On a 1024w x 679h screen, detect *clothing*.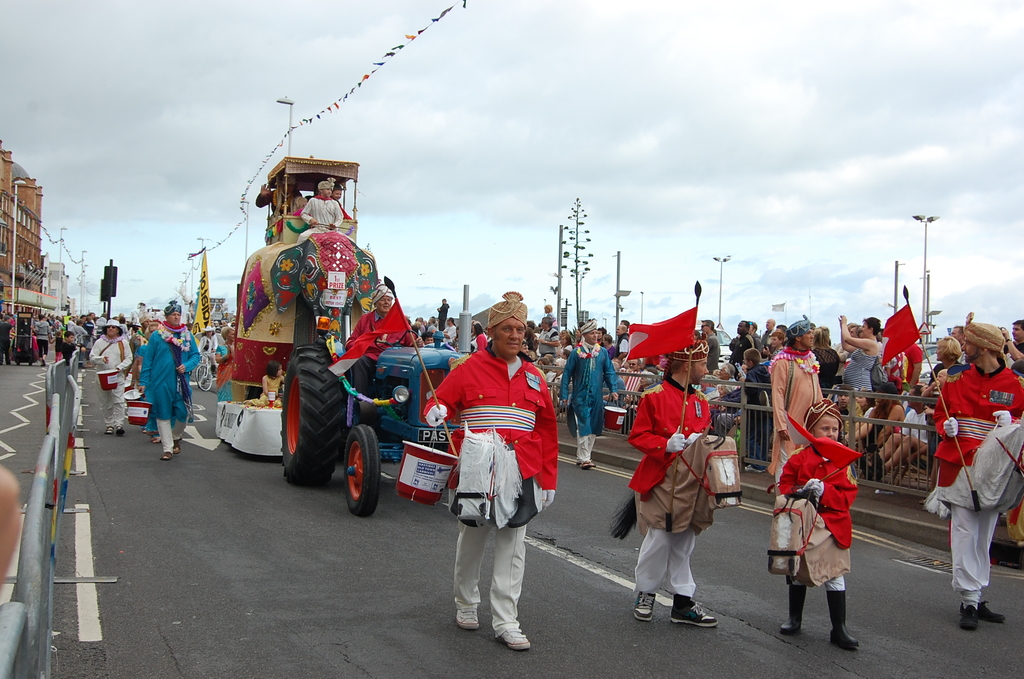
934/364/1023/603.
